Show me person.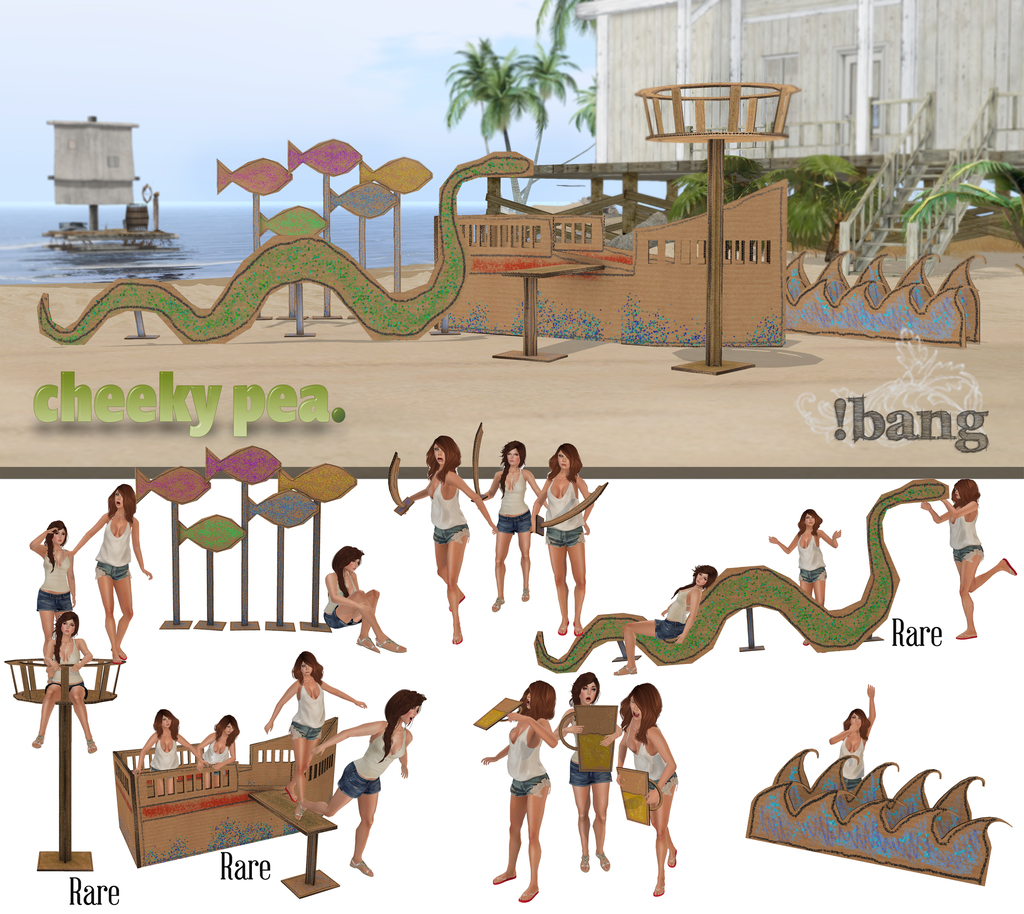
person is here: [x1=534, y1=440, x2=583, y2=639].
